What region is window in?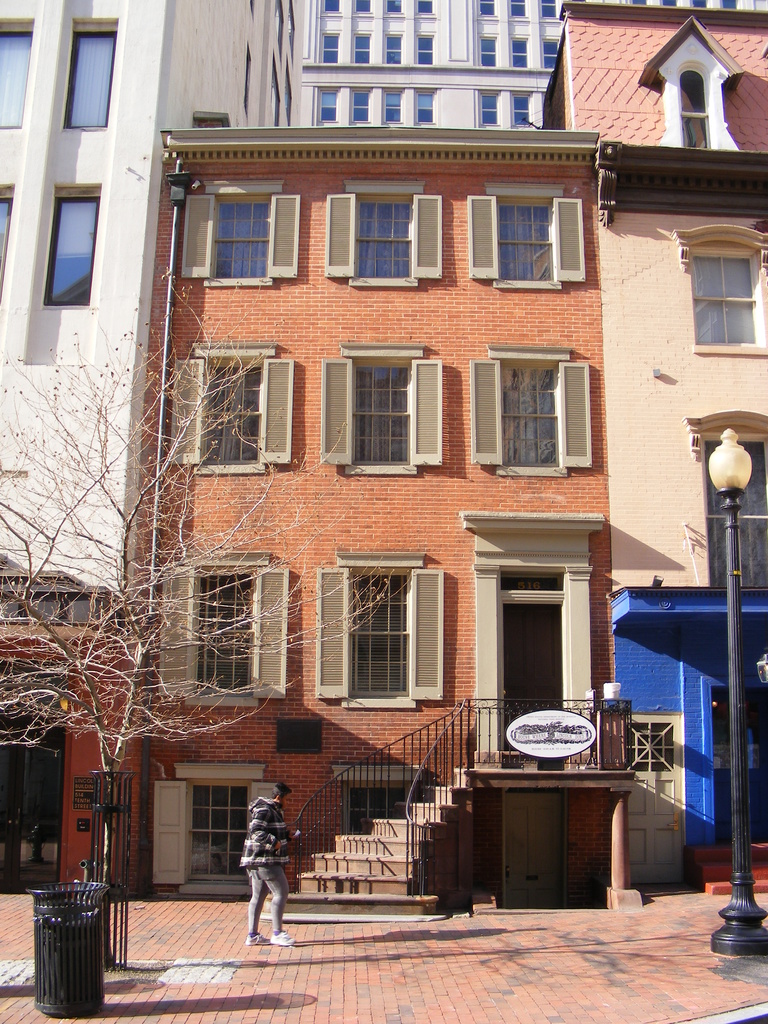
pyautogui.locateOnScreen(356, 367, 408, 461).
